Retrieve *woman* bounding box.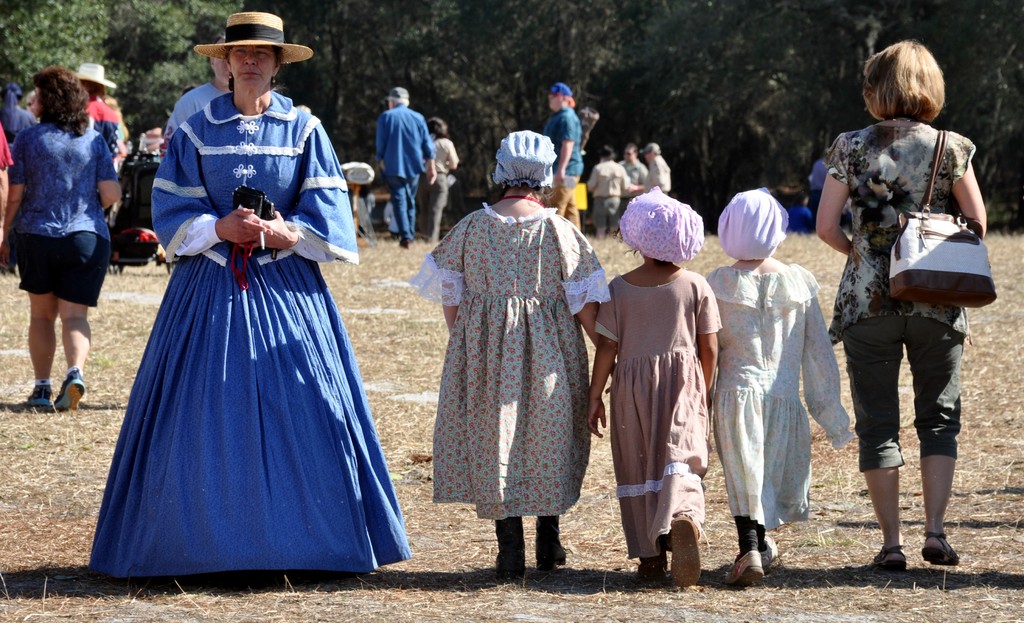
Bounding box: {"left": 424, "top": 115, "right": 460, "bottom": 246}.
